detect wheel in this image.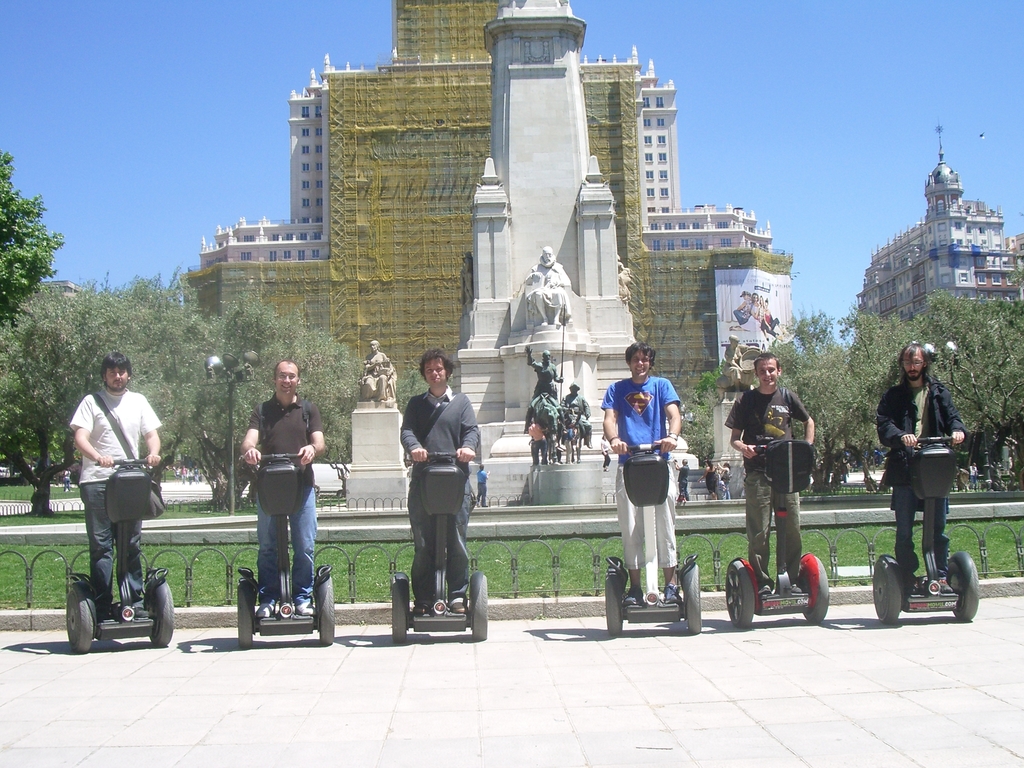
Detection: <region>235, 583, 253, 647</region>.
